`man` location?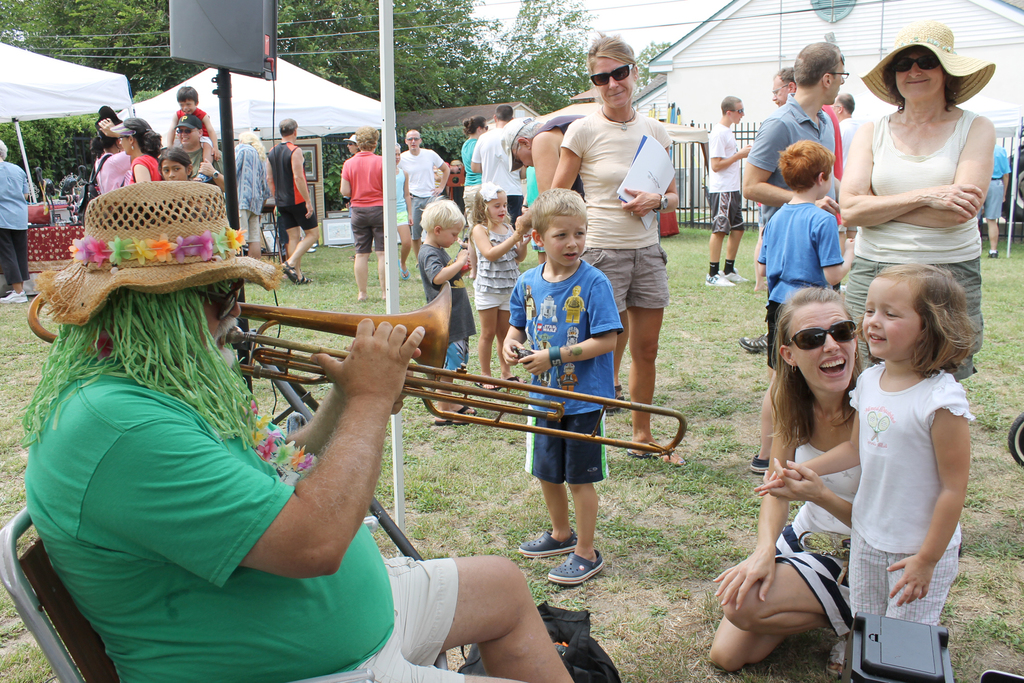
(x1=467, y1=104, x2=526, y2=232)
